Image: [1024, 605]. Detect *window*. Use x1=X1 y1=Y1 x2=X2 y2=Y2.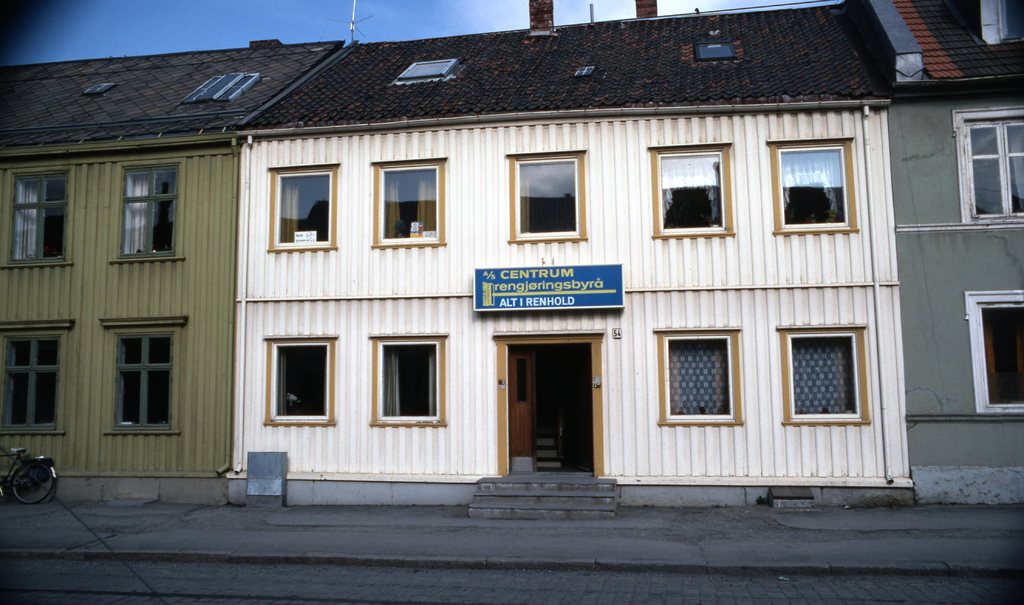
x1=655 y1=150 x2=725 y2=235.
